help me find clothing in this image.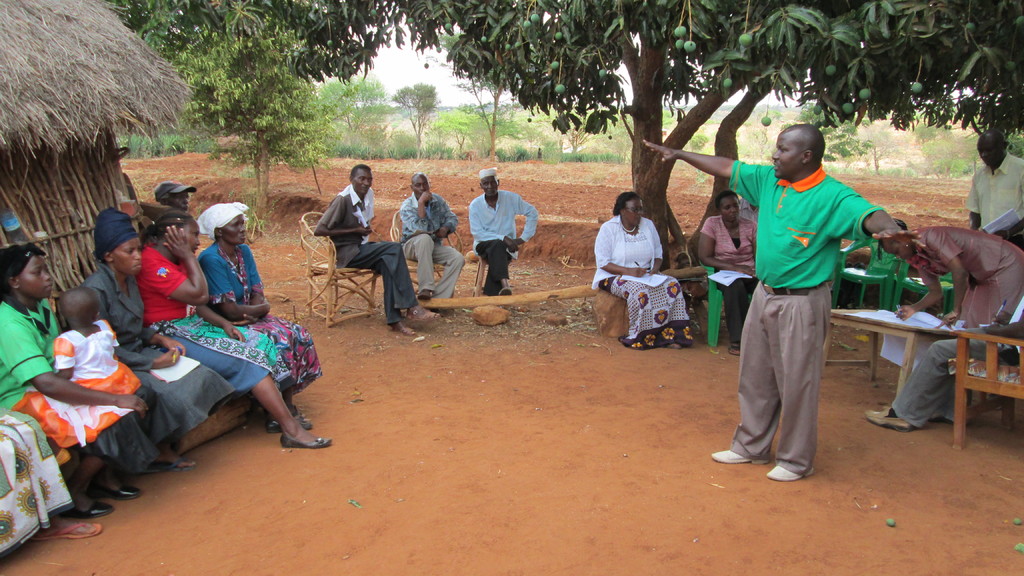
Found it: 86 262 229 444.
